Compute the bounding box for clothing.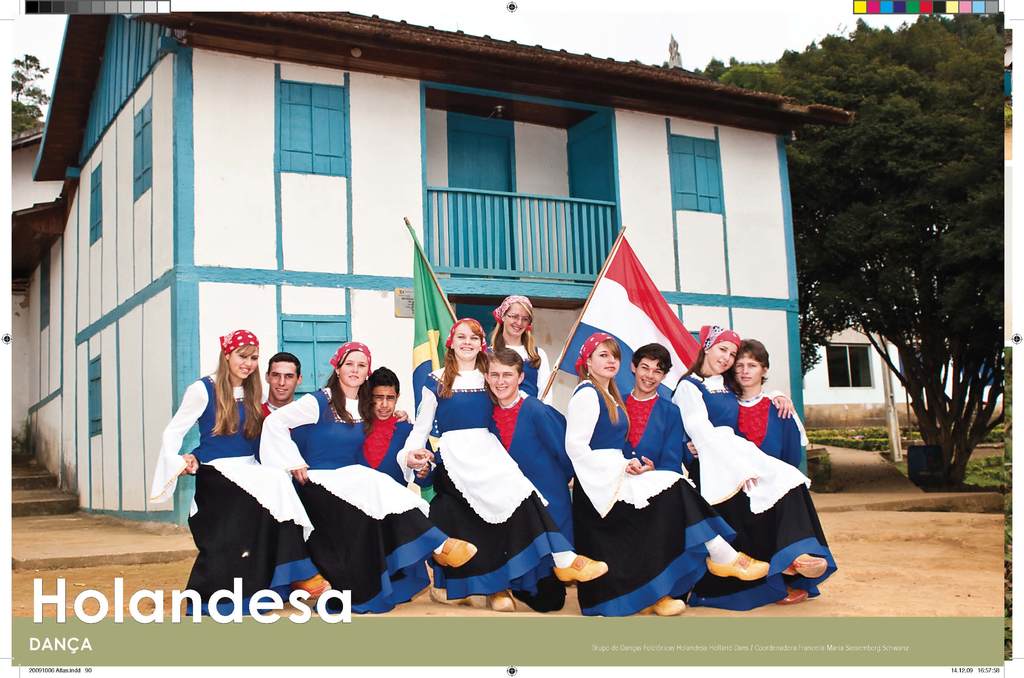
rect(256, 398, 278, 418).
